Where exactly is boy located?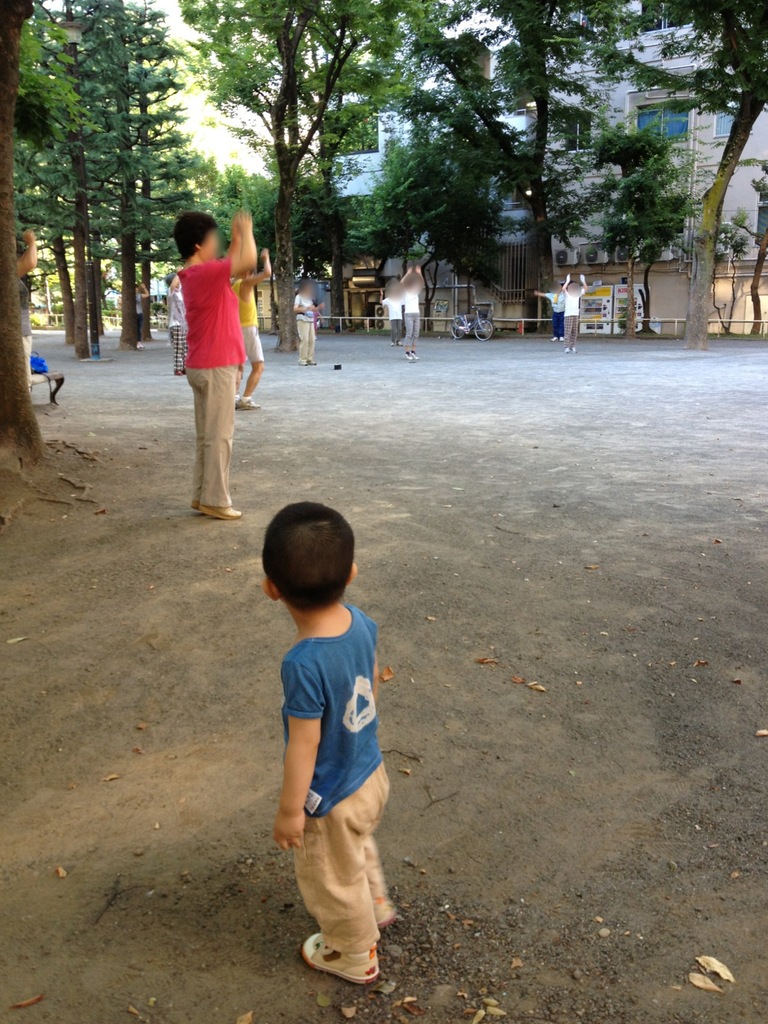
Its bounding box is pyautogui.locateOnScreen(401, 264, 424, 360).
